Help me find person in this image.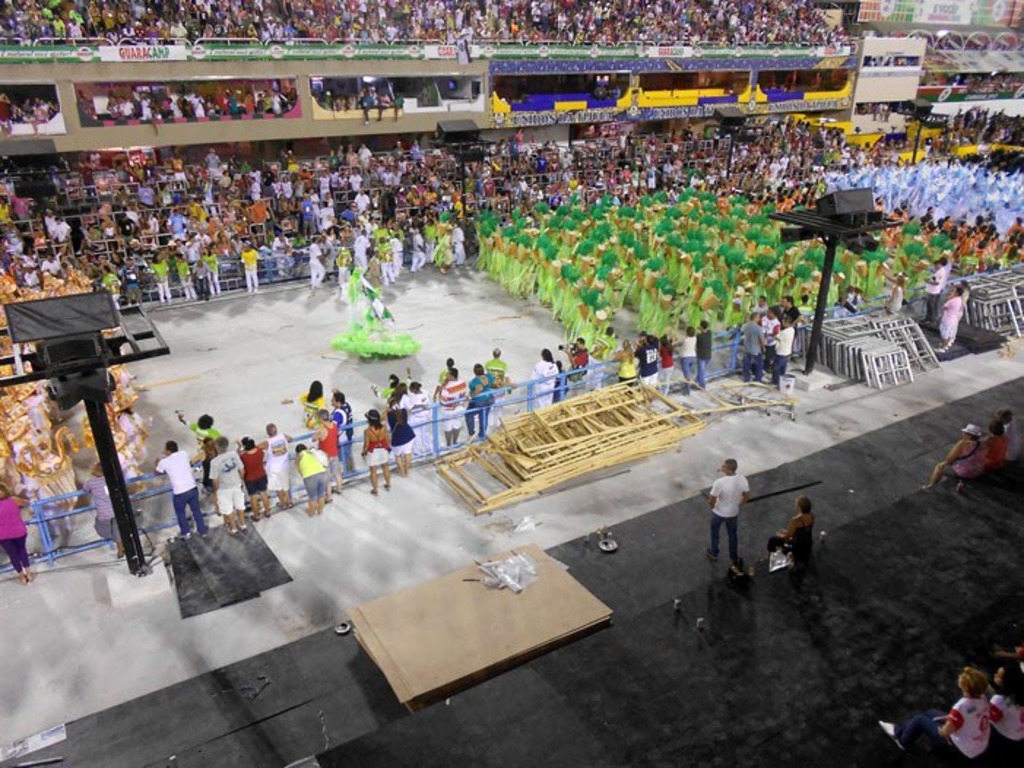
Found it: rect(979, 664, 1023, 739).
